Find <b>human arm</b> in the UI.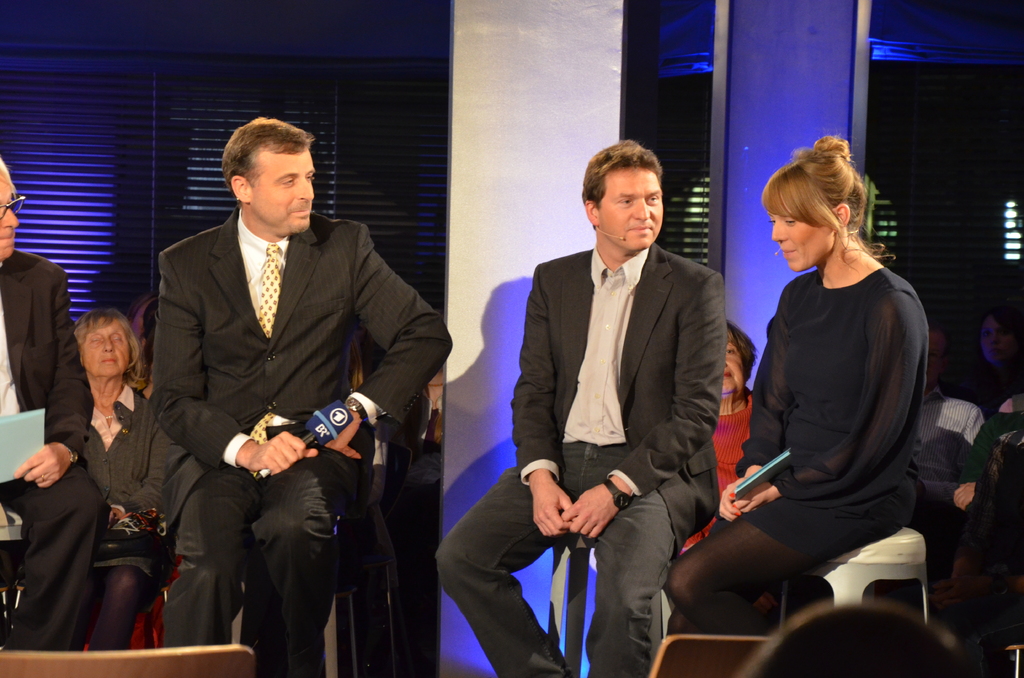
UI element at <bbox>954, 483, 971, 513</bbox>.
